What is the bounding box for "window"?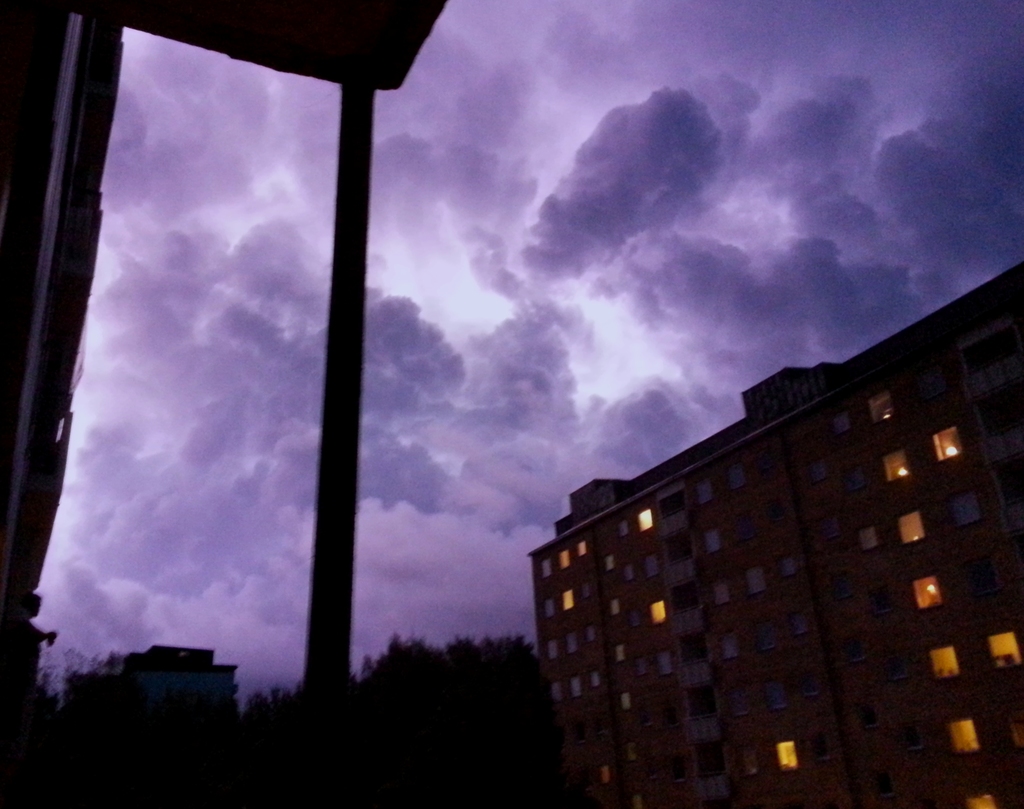
locate(631, 651, 648, 675).
